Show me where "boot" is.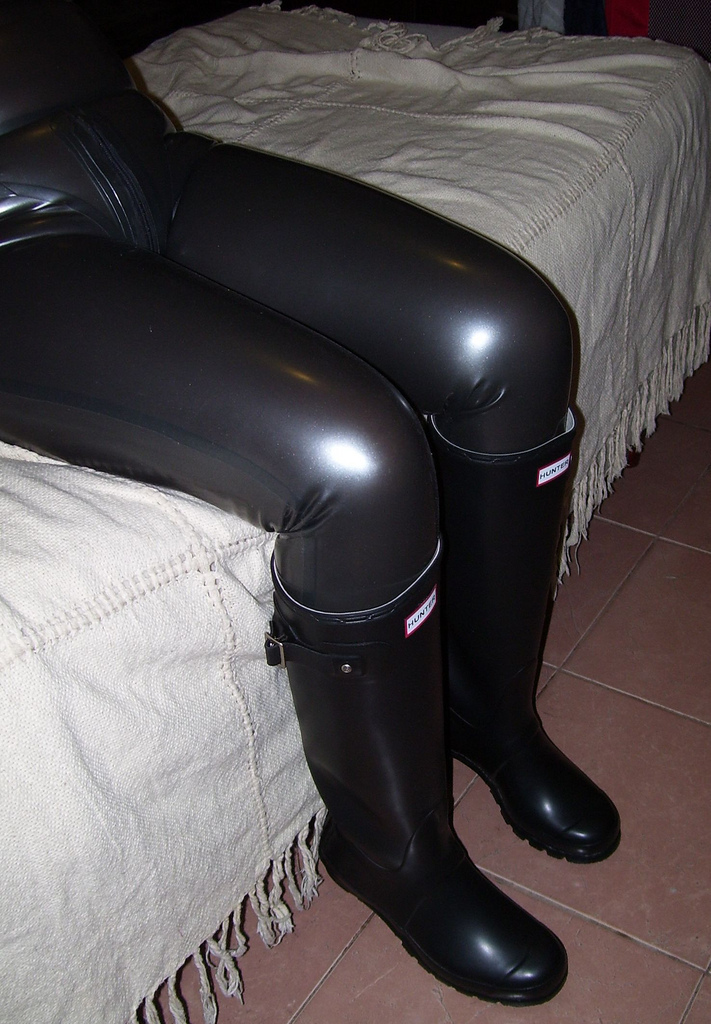
"boot" is at box(422, 414, 623, 861).
